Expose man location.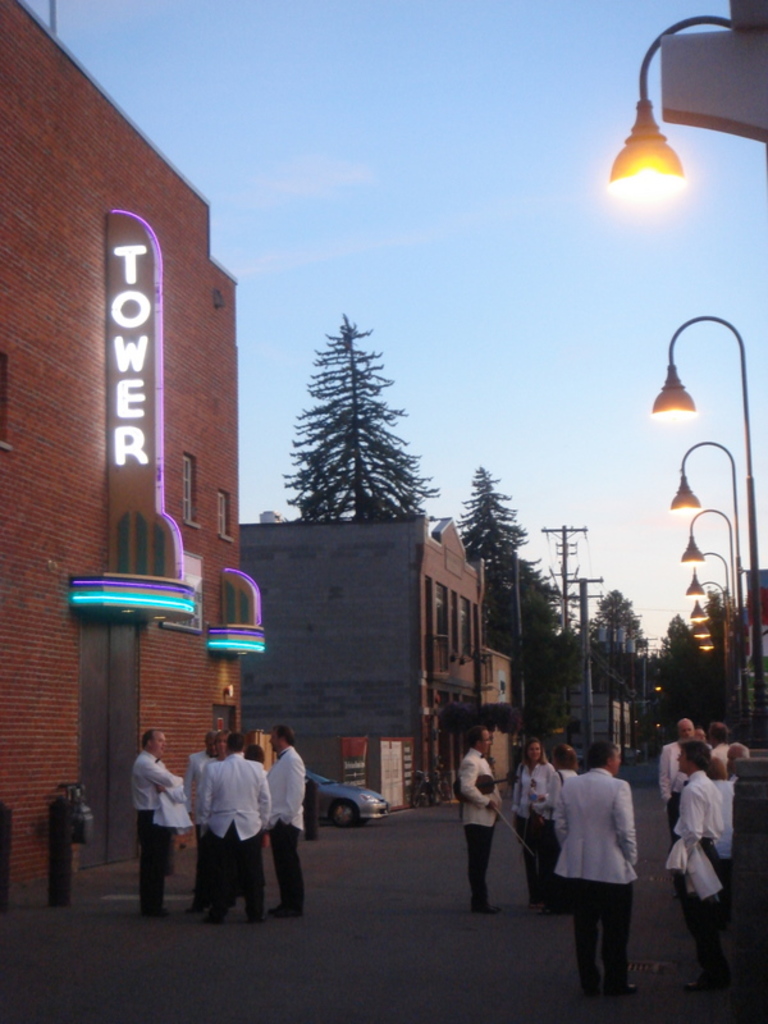
Exposed at {"x1": 453, "y1": 726, "x2": 506, "y2": 916}.
